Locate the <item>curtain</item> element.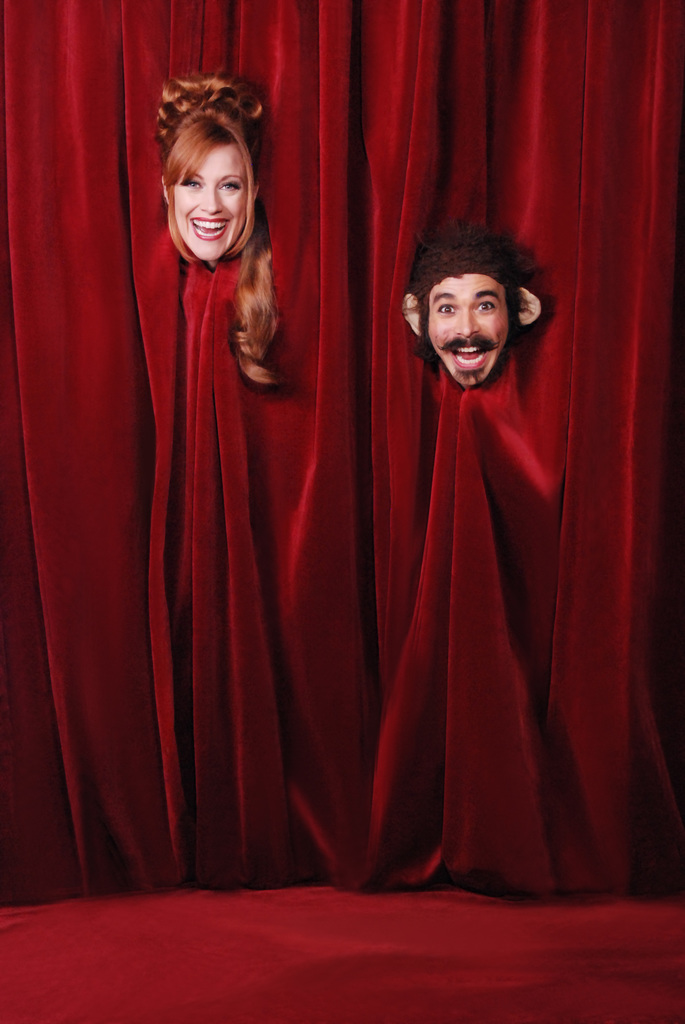
Element bbox: 3,20,684,899.
